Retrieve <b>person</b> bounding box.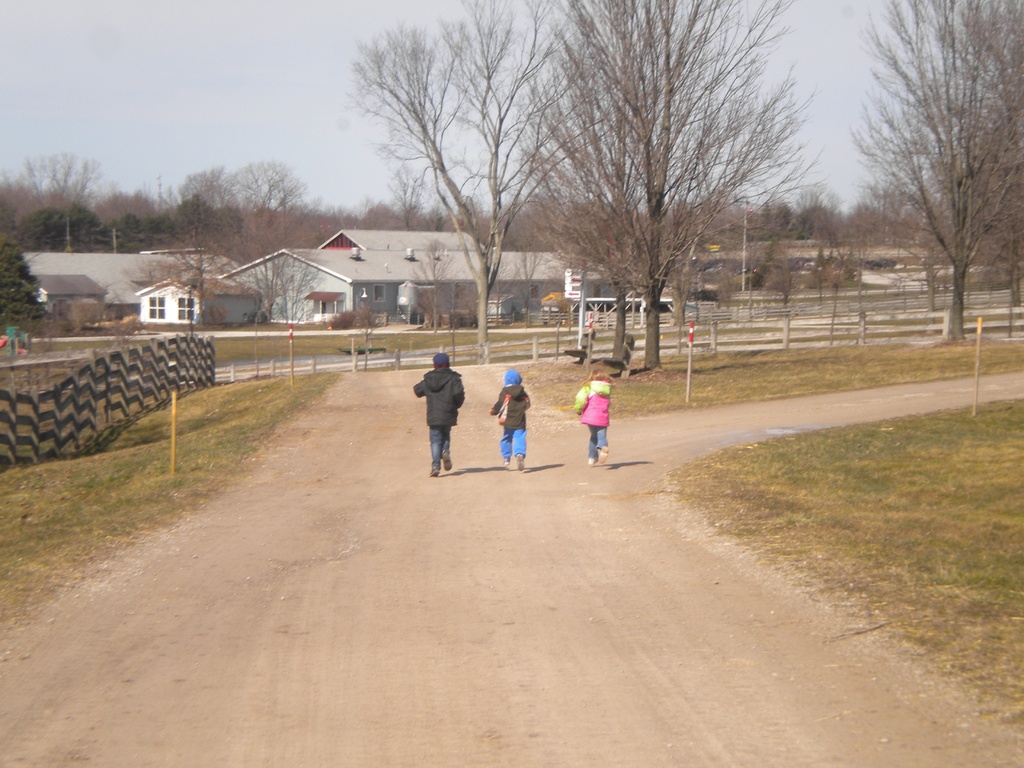
Bounding box: 572 378 613 467.
